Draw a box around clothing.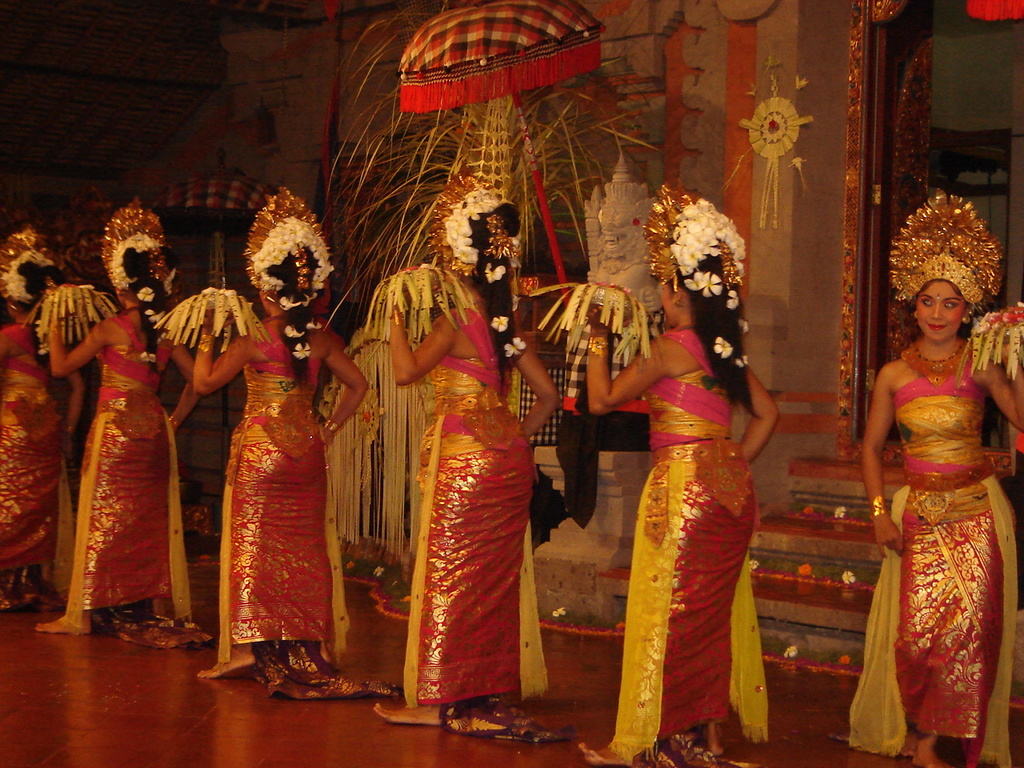
[851, 354, 1021, 767].
